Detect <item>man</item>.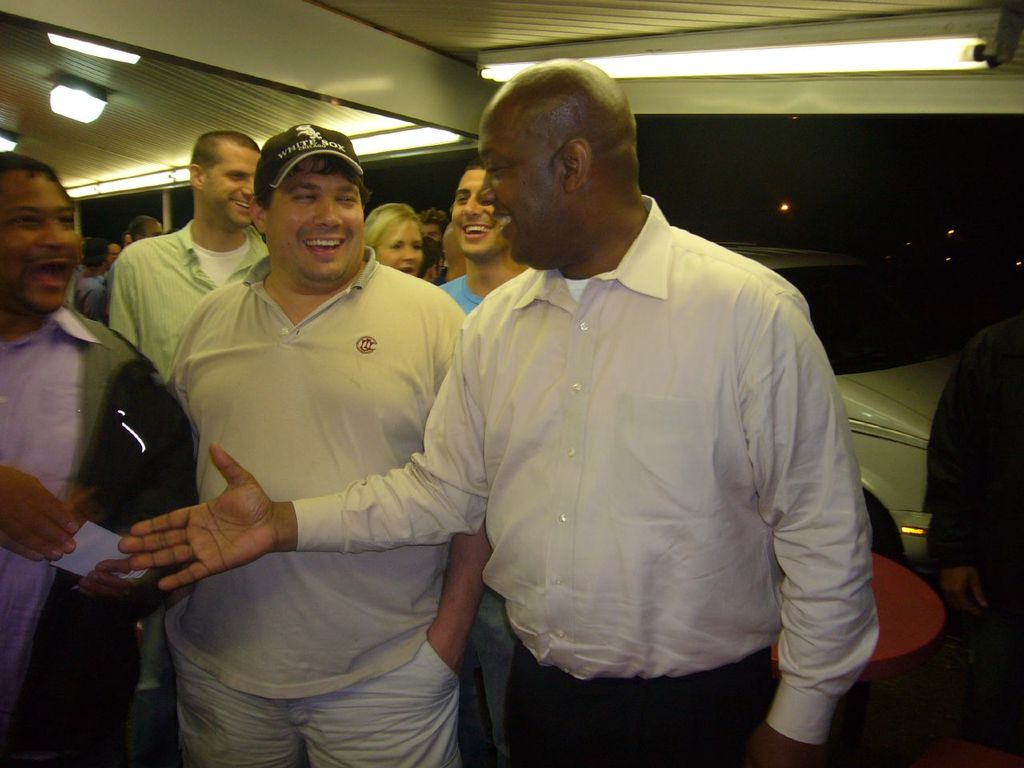
Detected at crop(429, 161, 530, 311).
